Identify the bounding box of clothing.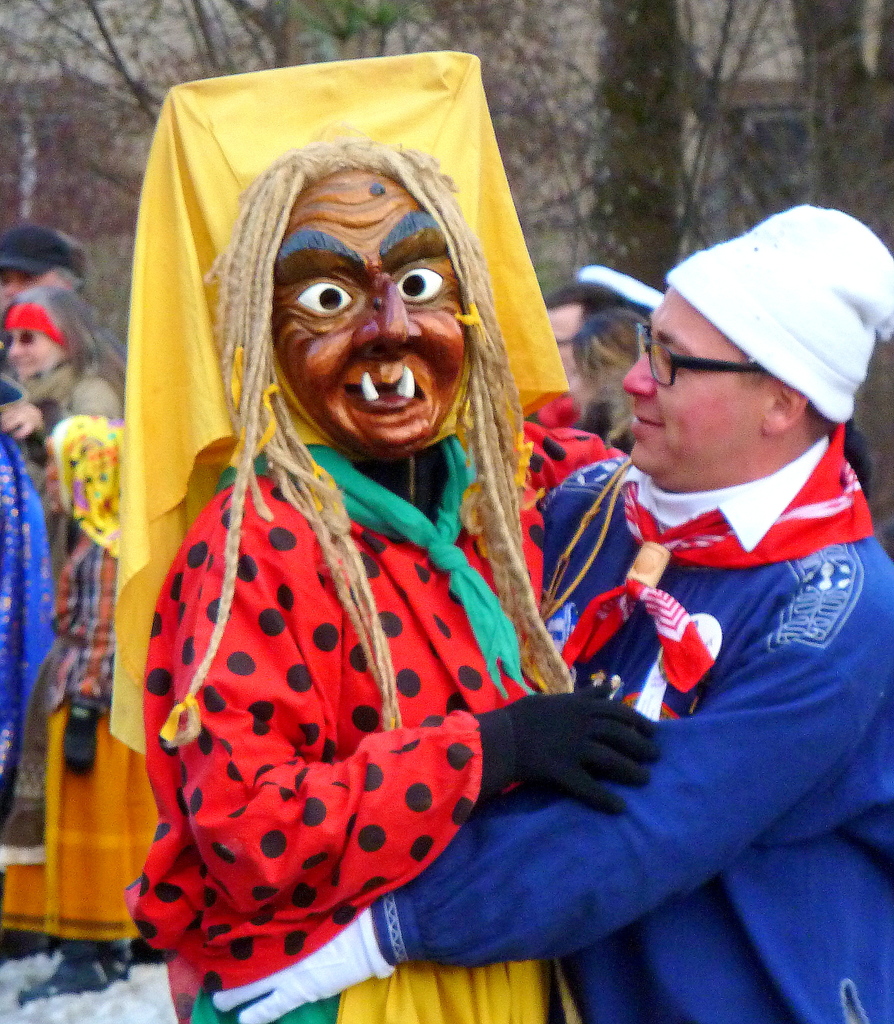
0, 367, 60, 836.
